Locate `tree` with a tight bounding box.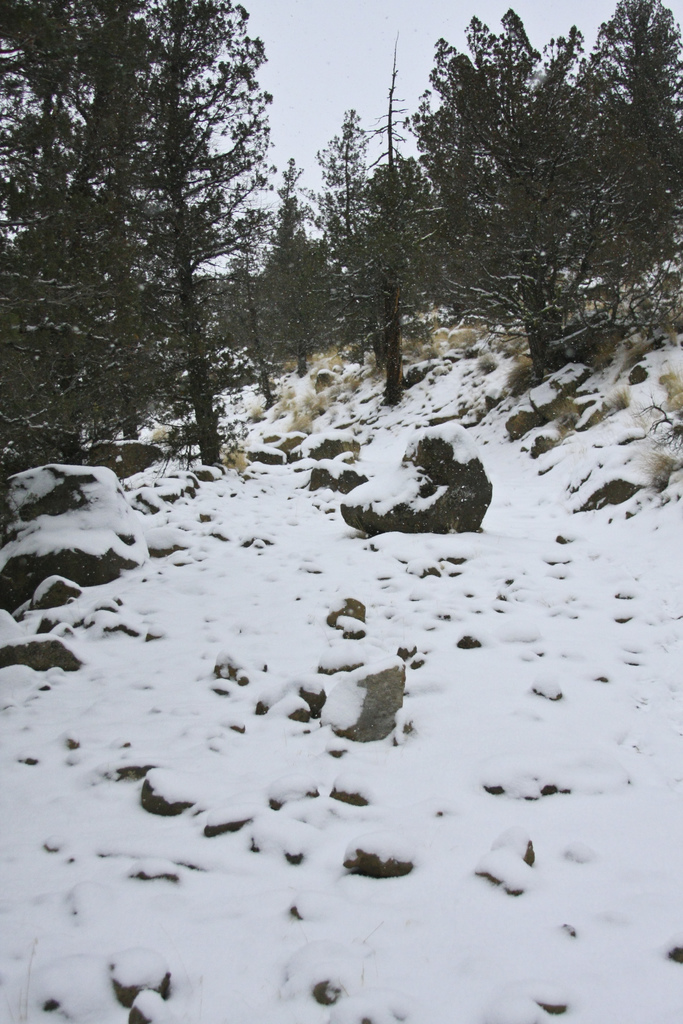
402/24/618/355.
